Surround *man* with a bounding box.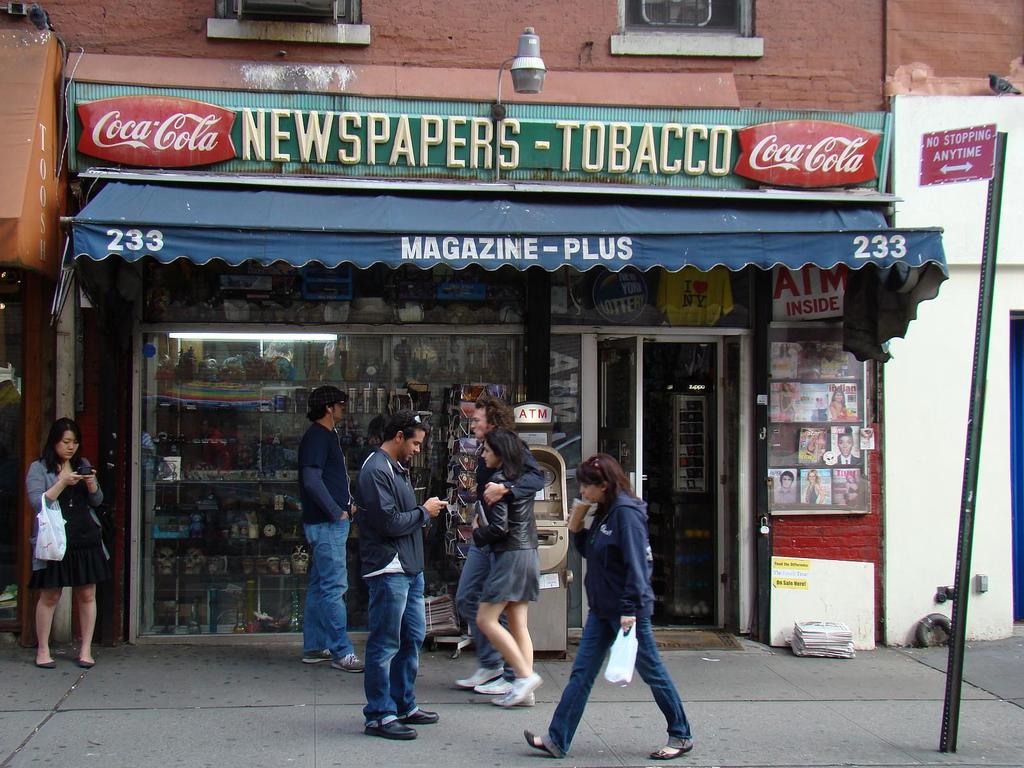
293 385 363 676.
